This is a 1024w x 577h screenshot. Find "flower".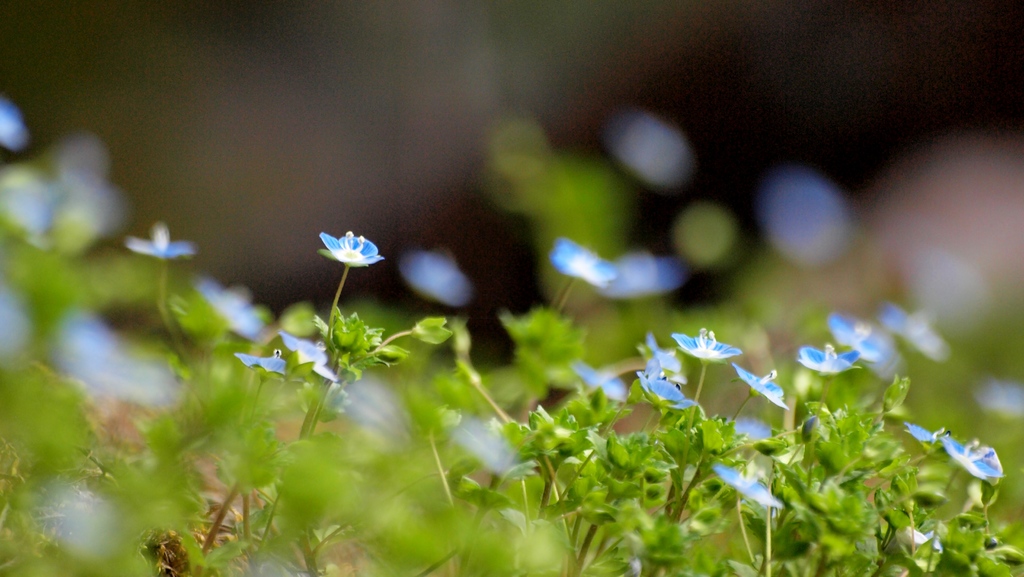
Bounding box: BBox(728, 364, 791, 409).
